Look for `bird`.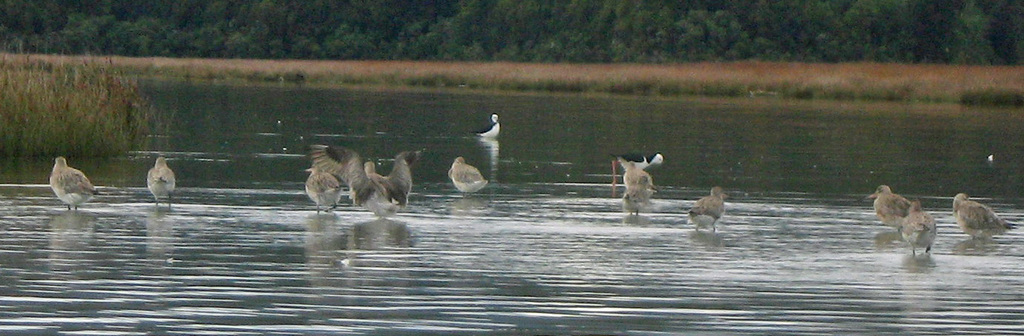
Found: <bbox>469, 106, 503, 138</bbox>.
